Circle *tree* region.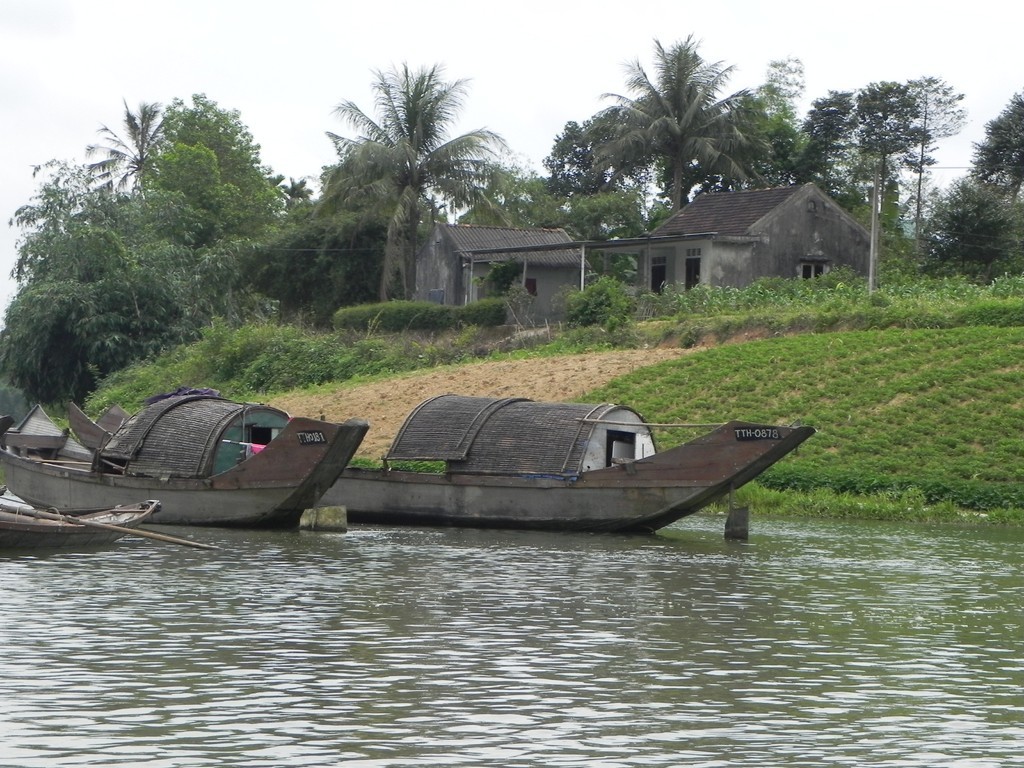
Region: [0,280,133,411].
